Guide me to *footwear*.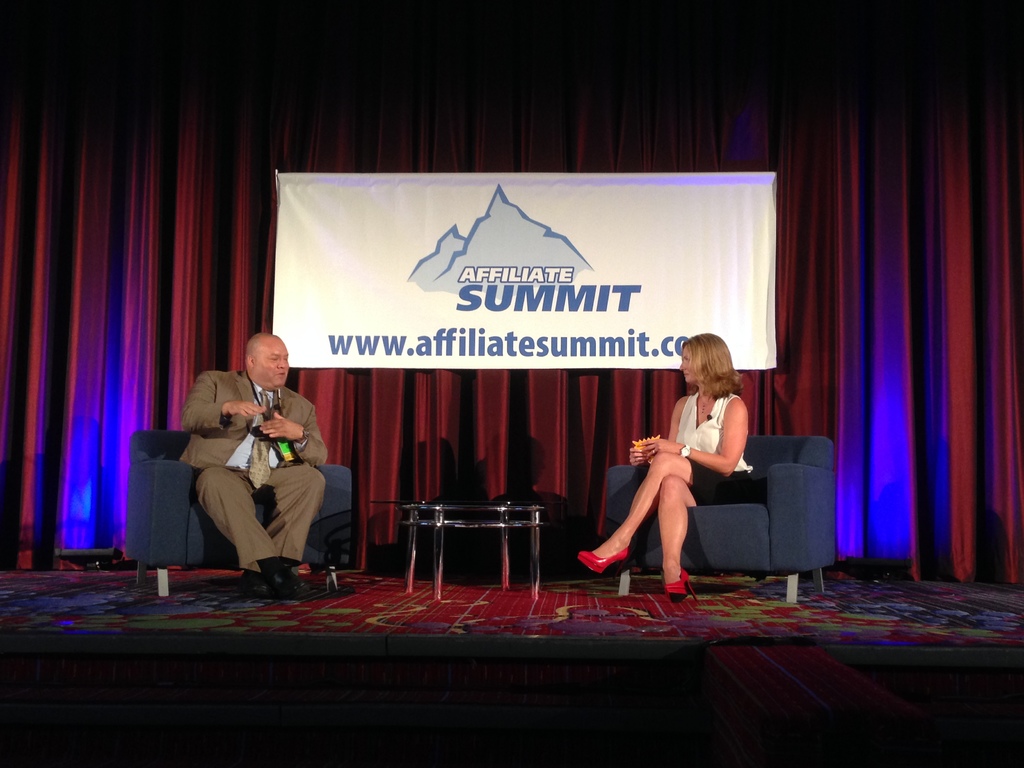
Guidance: rect(577, 548, 626, 576).
